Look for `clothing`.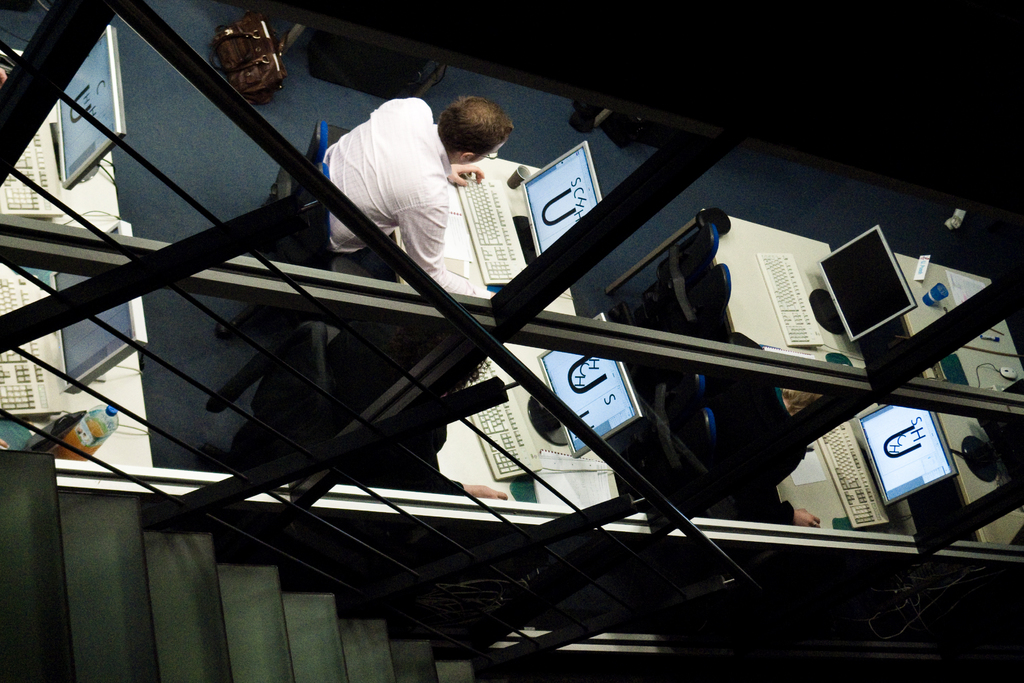
Found: box(323, 84, 476, 262).
